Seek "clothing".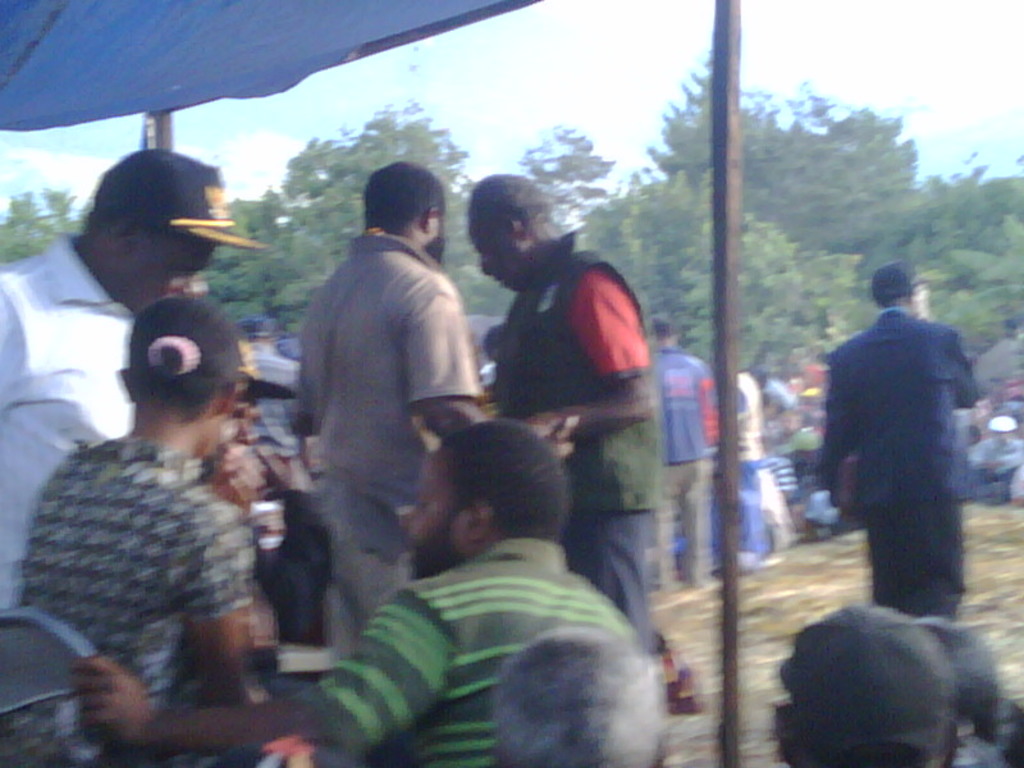
[488, 237, 650, 640].
